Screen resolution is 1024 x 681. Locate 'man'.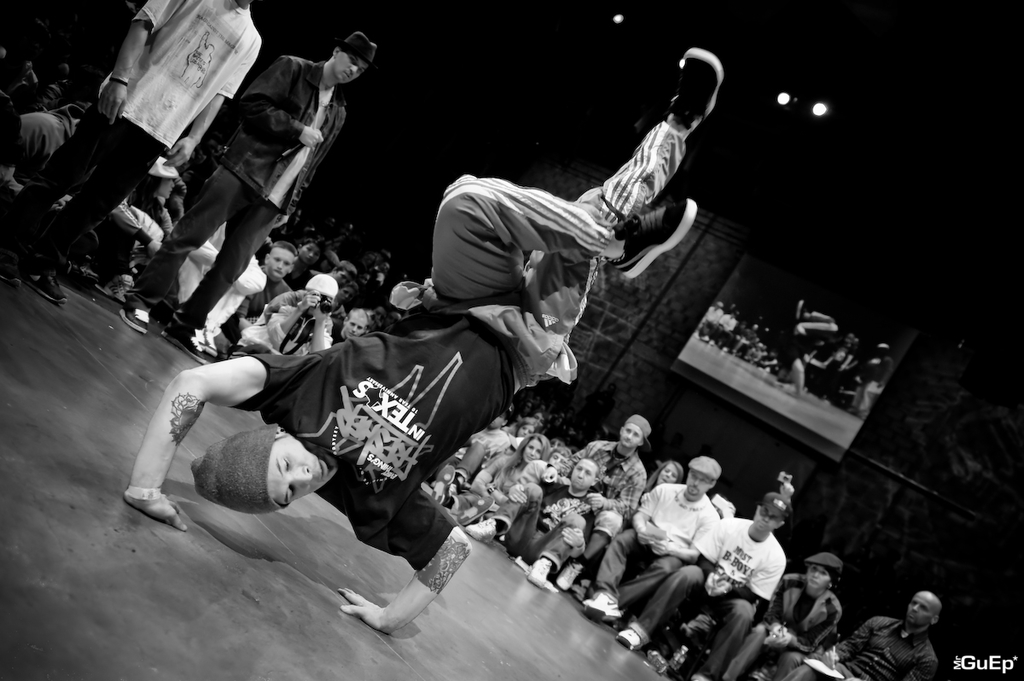
bbox=[113, 26, 388, 359].
